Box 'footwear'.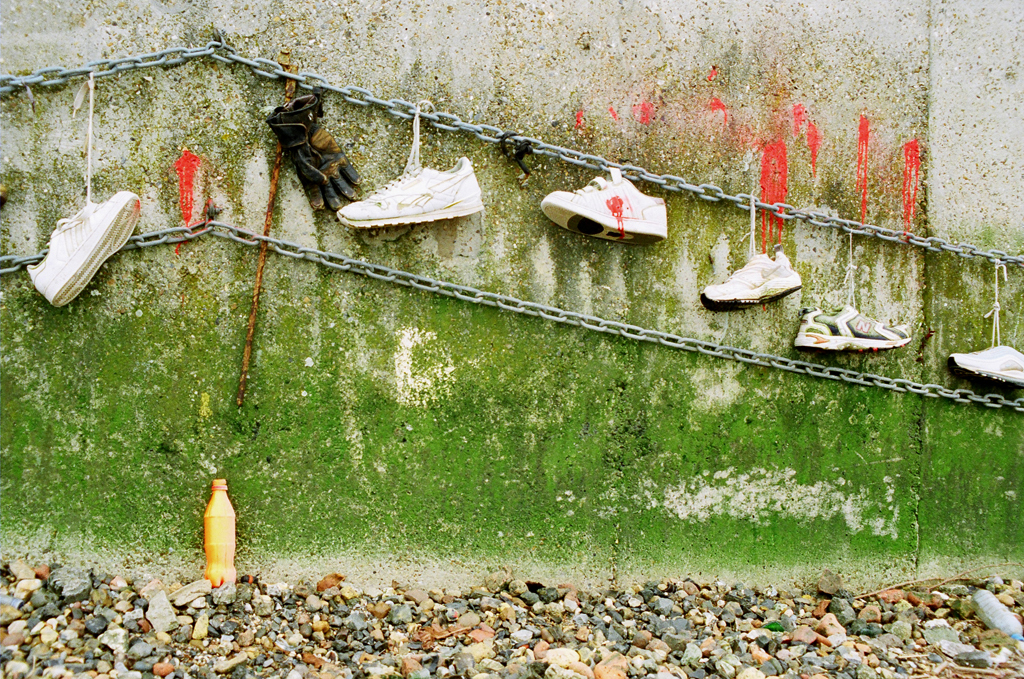
[x1=26, y1=73, x2=136, y2=310].
